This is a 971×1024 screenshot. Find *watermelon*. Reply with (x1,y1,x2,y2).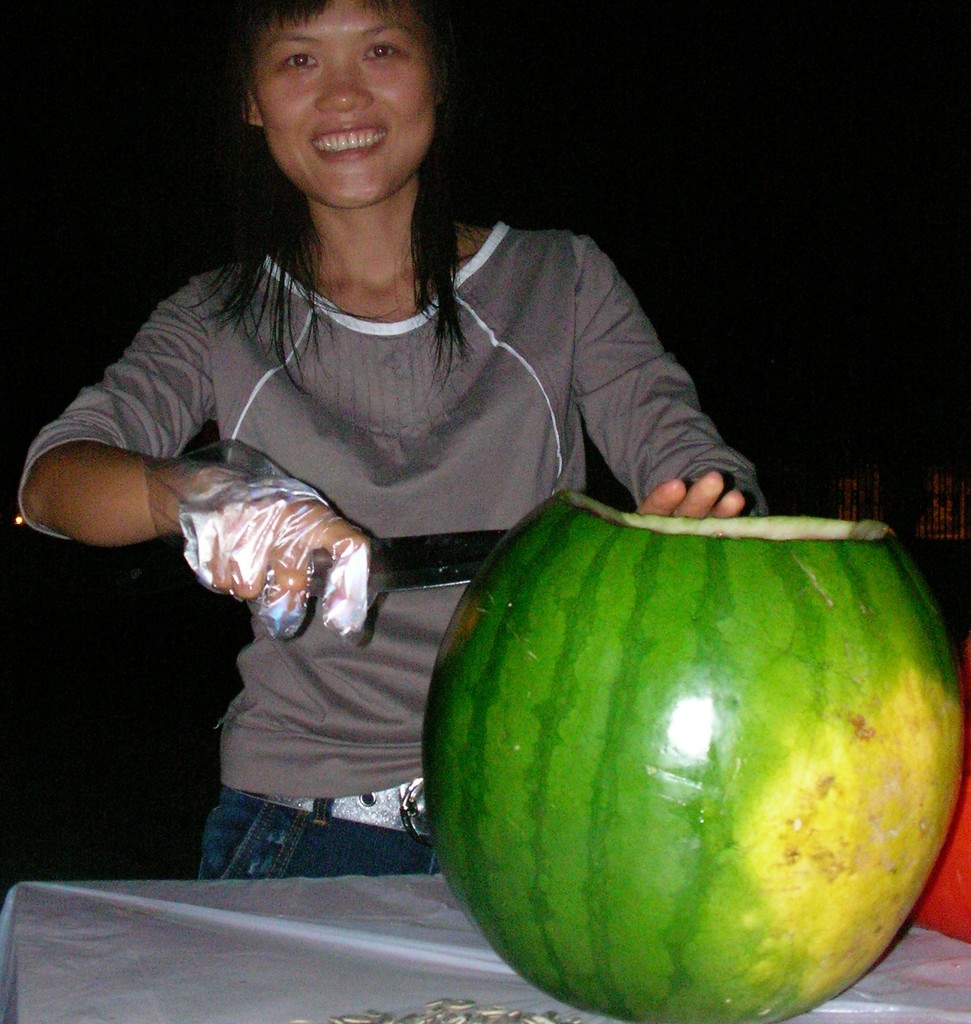
(422,484,965,1023).
